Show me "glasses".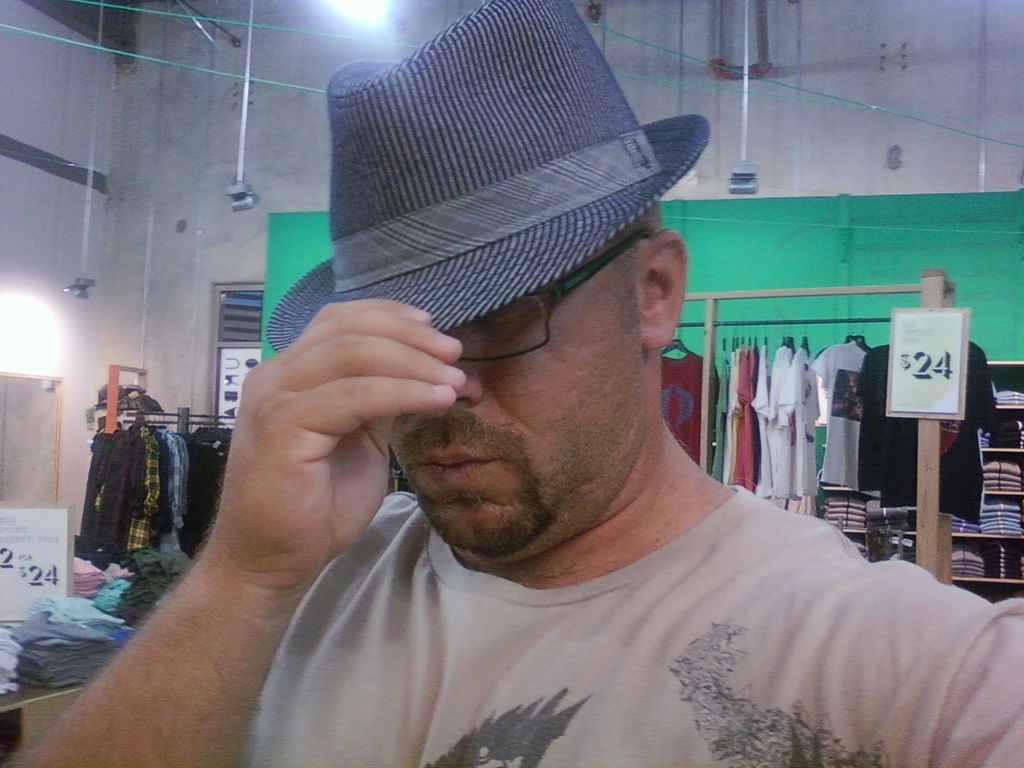
"glasses" is here: 451/221/662/362.
